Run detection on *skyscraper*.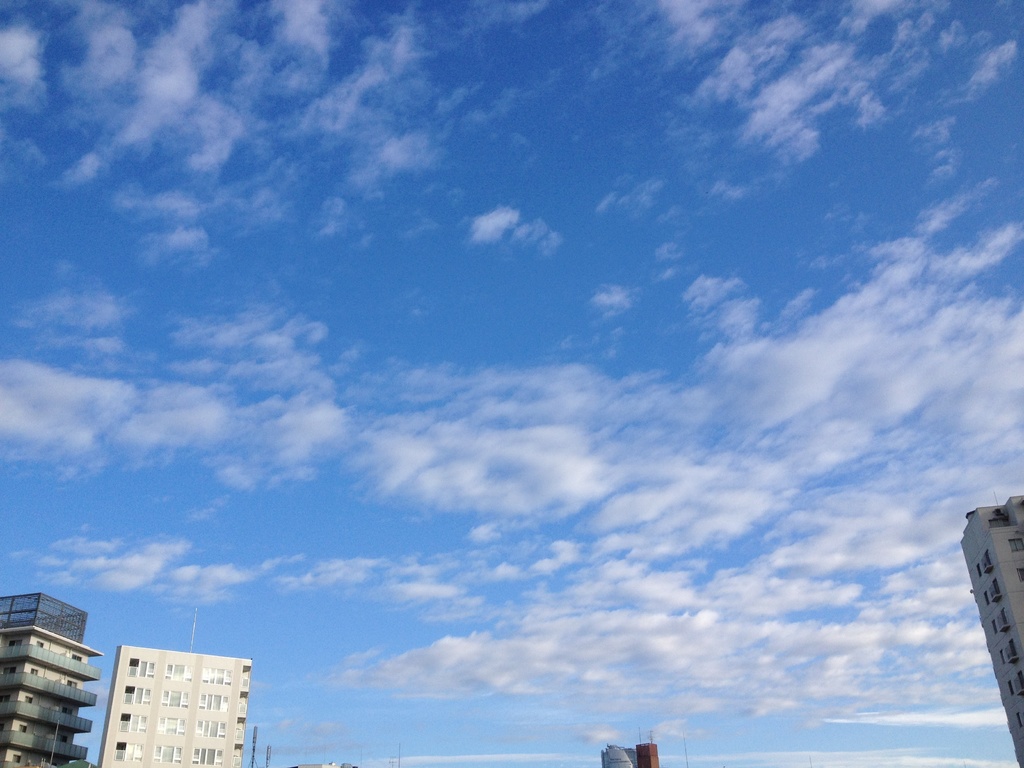
Result: (0, 618, 104, 767).
